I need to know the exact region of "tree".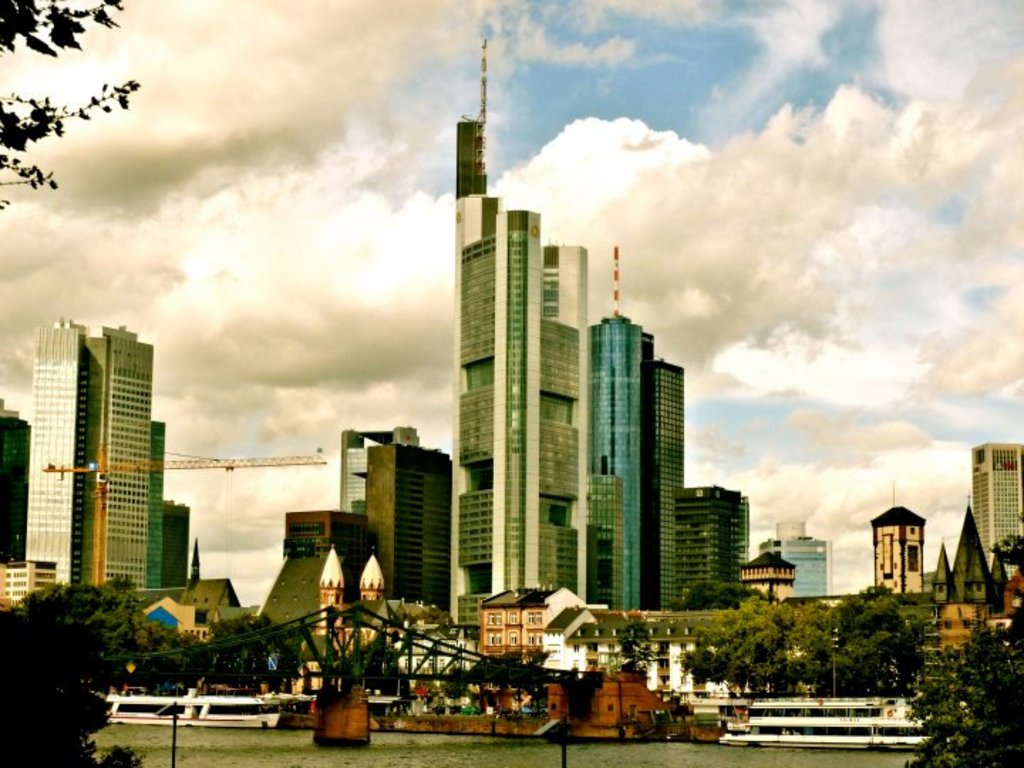
Region: [x1=441, y1=667, x2=471, y2=717].
